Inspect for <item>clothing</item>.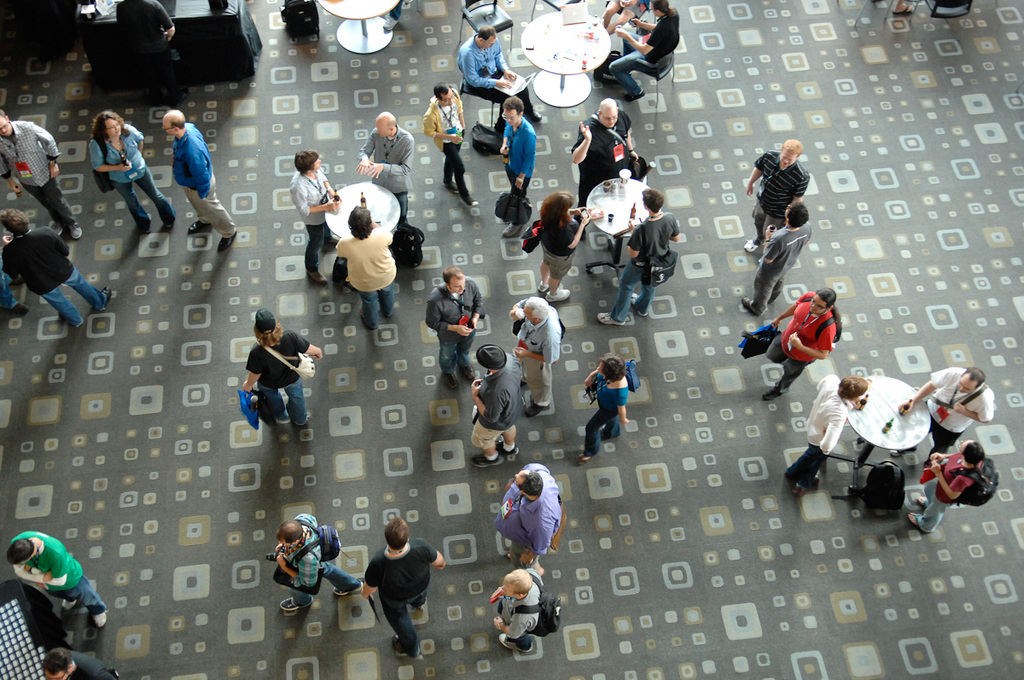
Inspection: left=798, top=366, right=853, bottom=481.
